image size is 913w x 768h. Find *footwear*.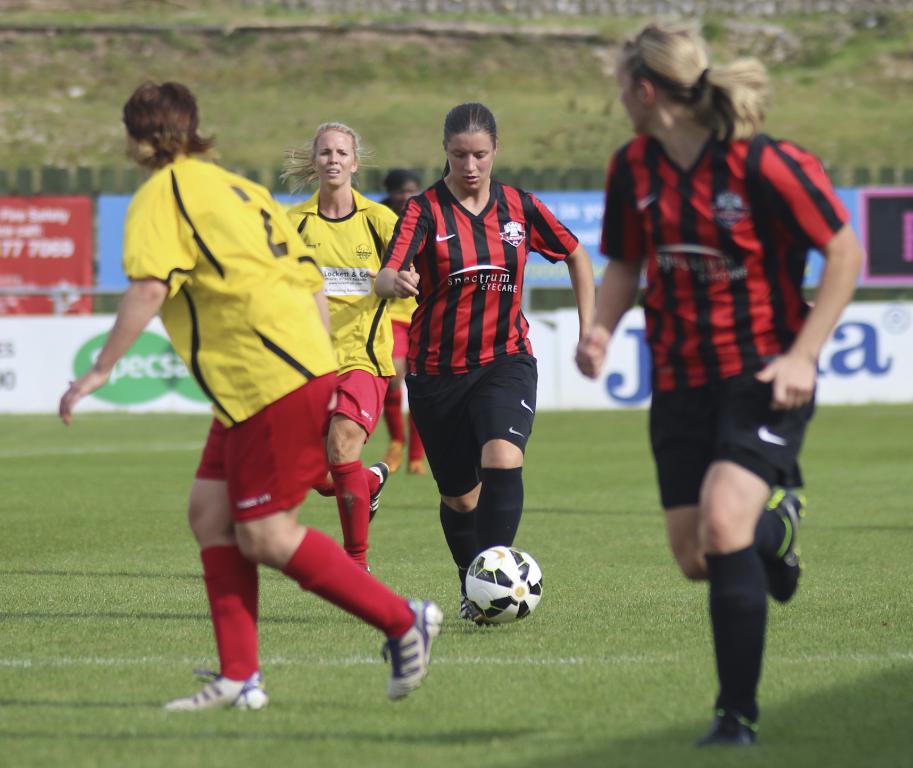
[x1=175, y1=664, x2=270, y2=726].
